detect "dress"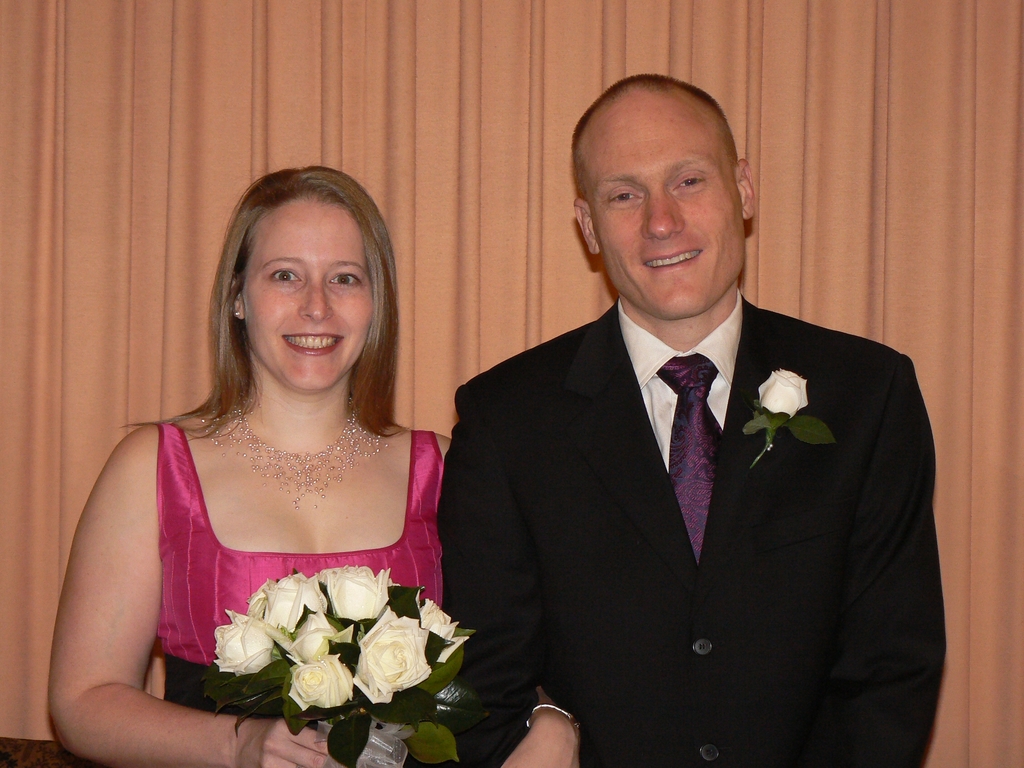
[left=156, top=421, right=446, bottom=767]
